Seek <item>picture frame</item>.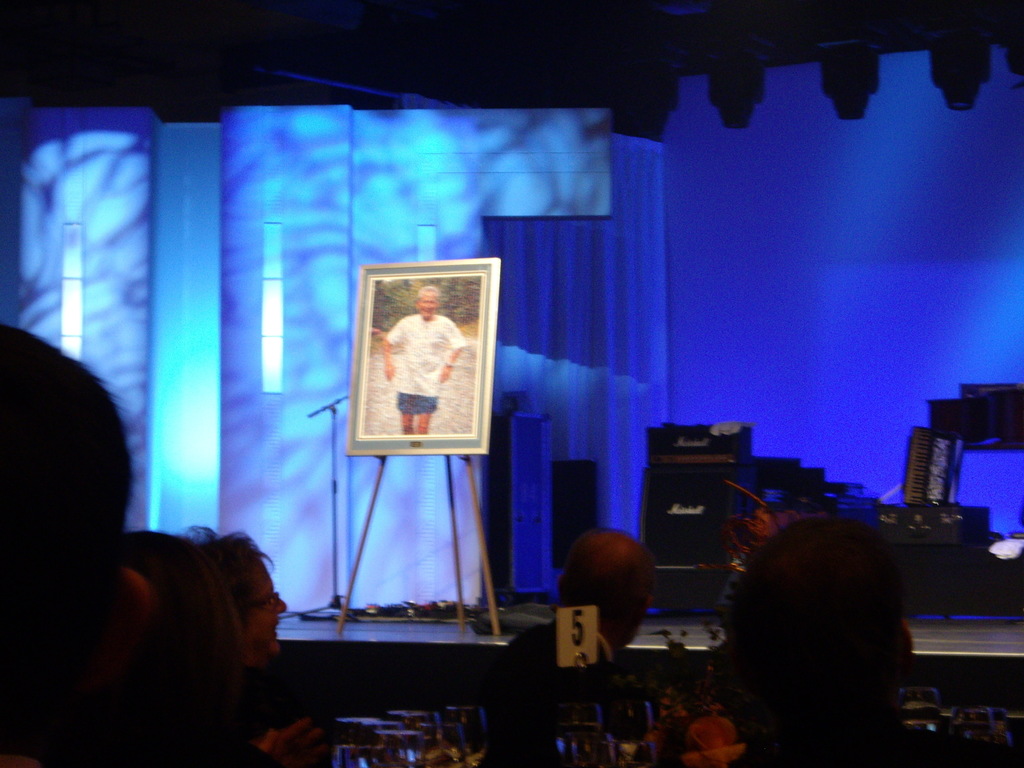
327,250,513,473.
